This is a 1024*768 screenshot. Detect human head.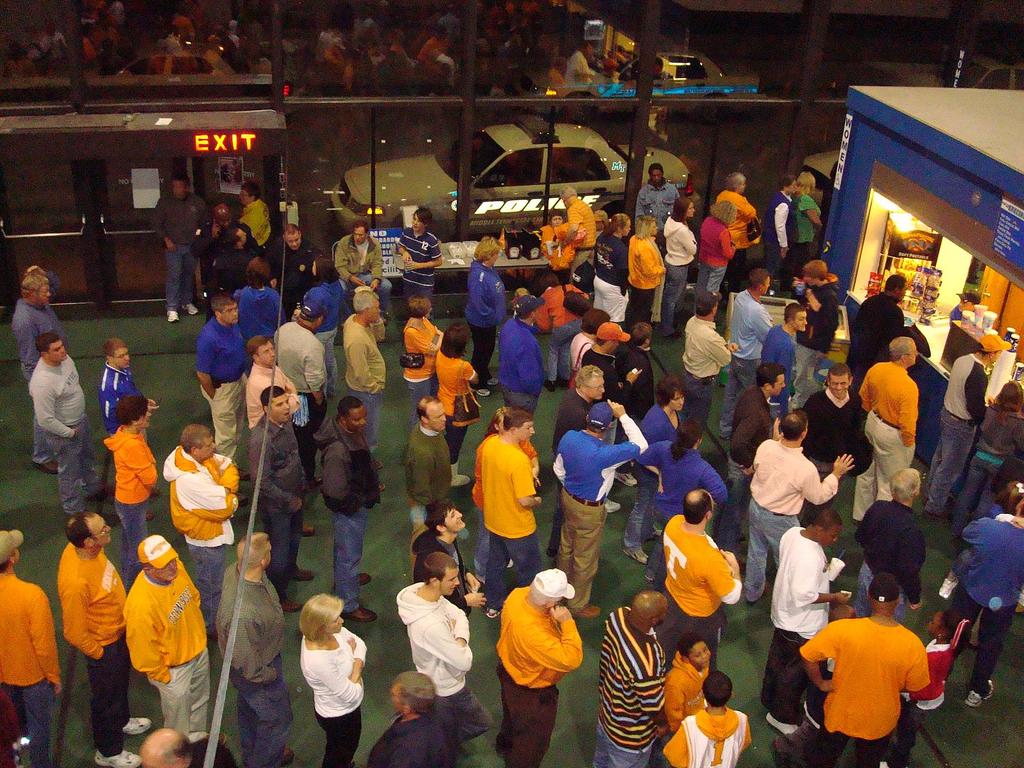
left=594, top=211, right=607, bottom=232.
